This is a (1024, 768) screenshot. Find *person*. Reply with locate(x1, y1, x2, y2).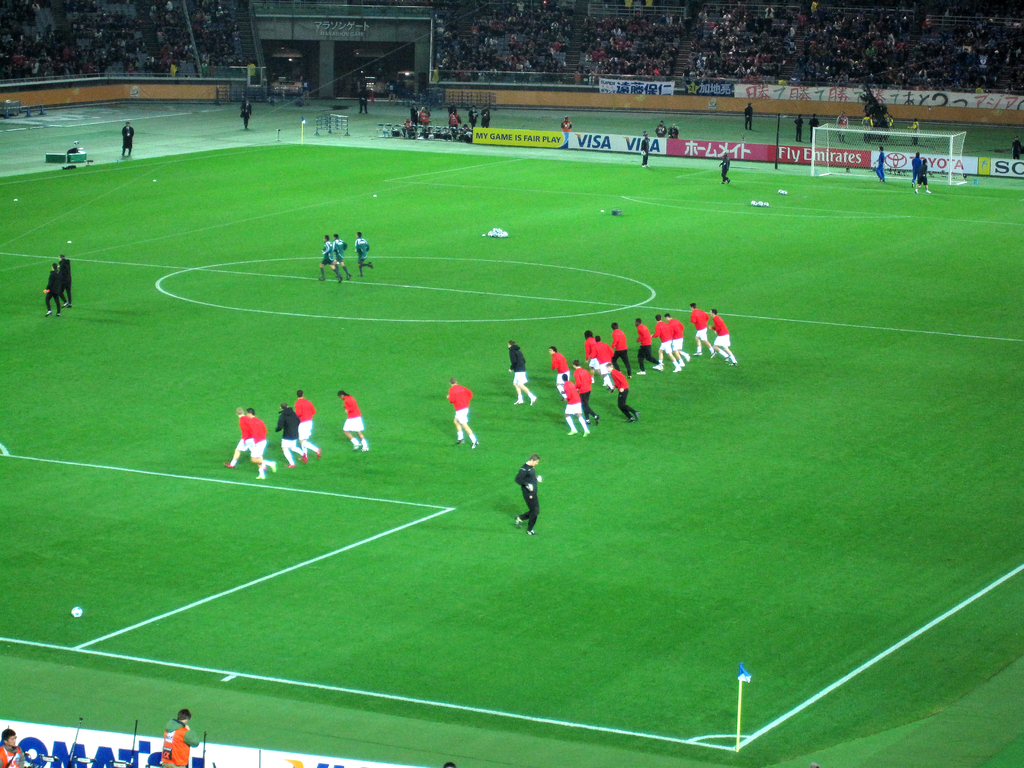
locate(607, 362, 644, 423).
